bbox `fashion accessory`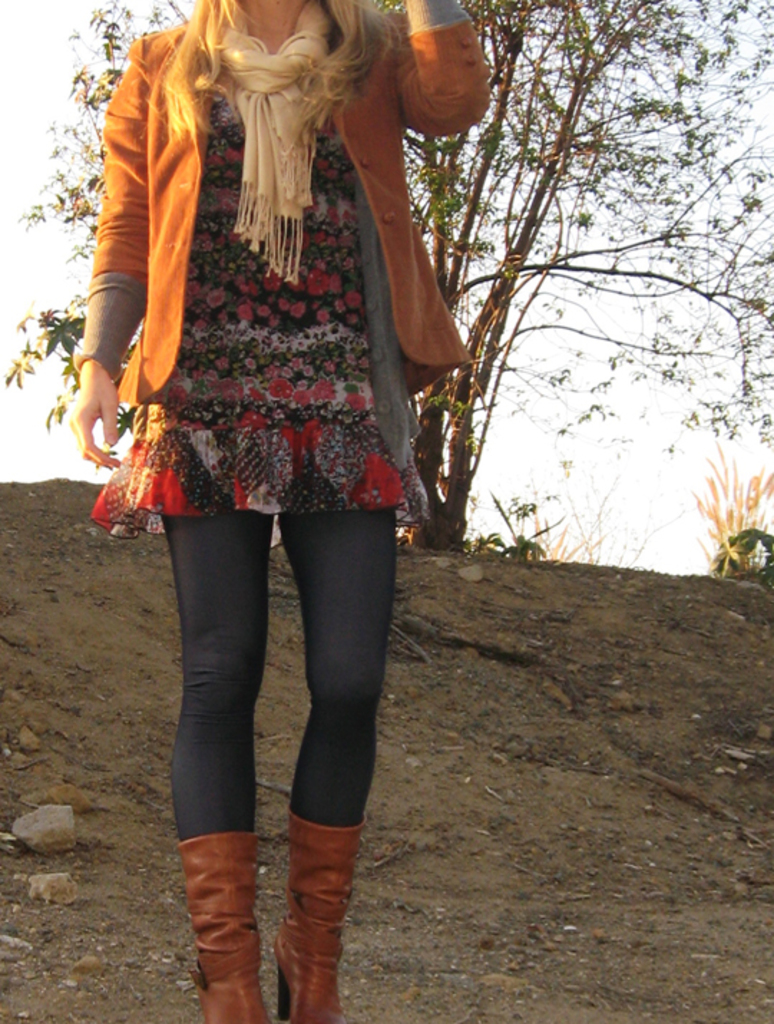
Rect(404, 0, 469, 32)
